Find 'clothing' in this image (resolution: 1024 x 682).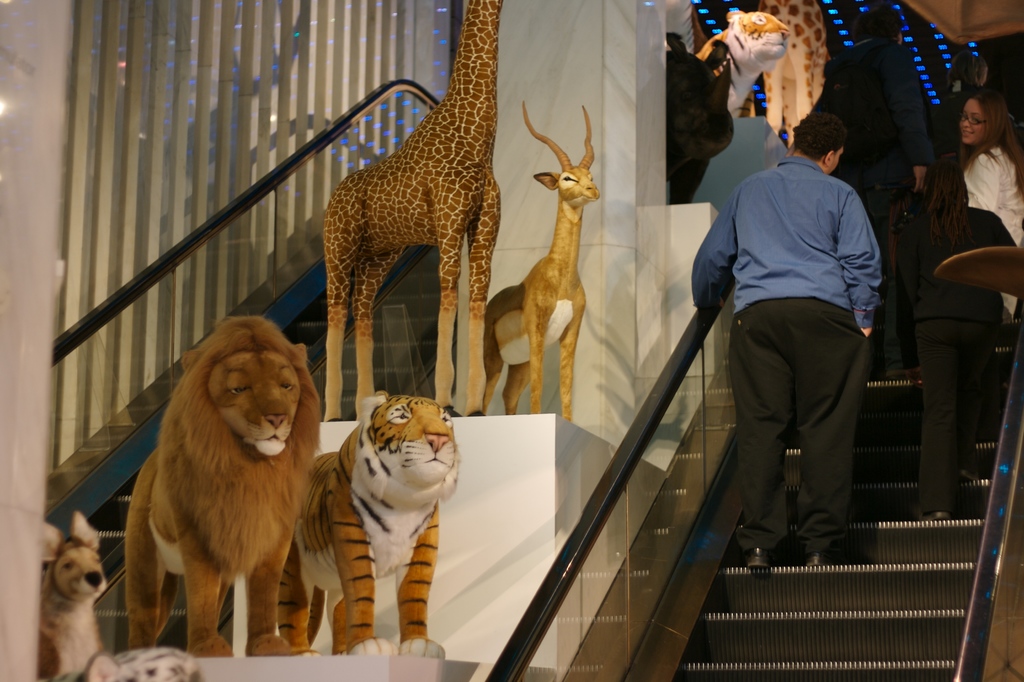
[left=966, top=145, right=1023, bottom=308].
